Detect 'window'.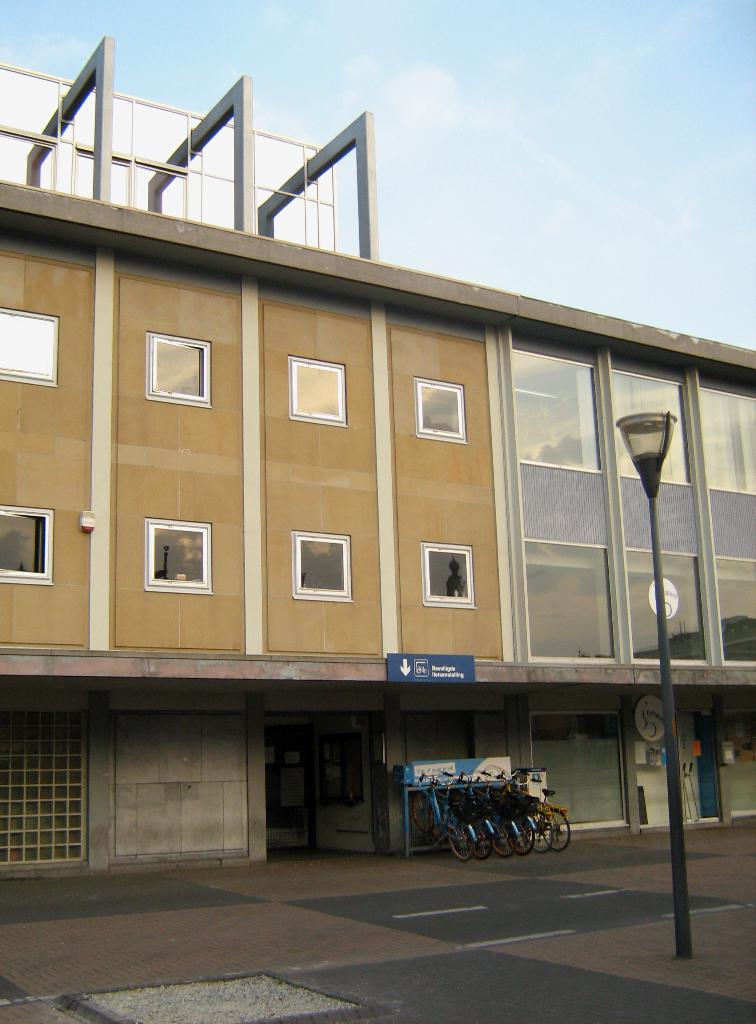
Detected at (416,376,468,445).
